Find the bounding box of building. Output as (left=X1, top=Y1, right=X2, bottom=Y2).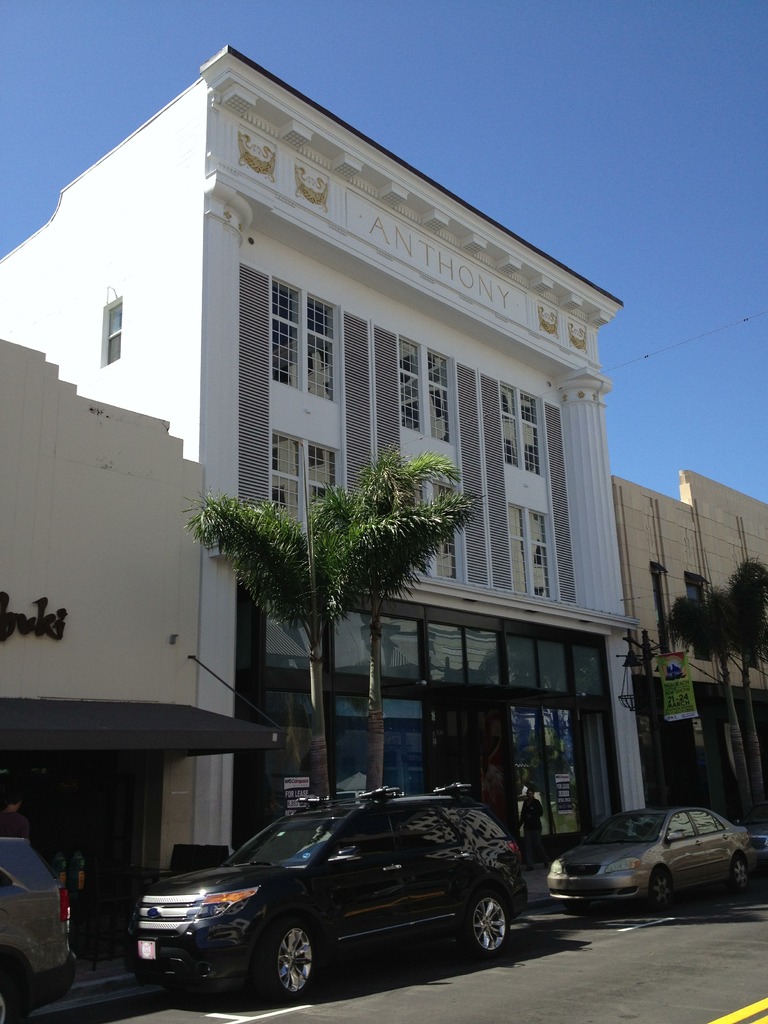
(left=614, top=465, right=767, bottom=822).
